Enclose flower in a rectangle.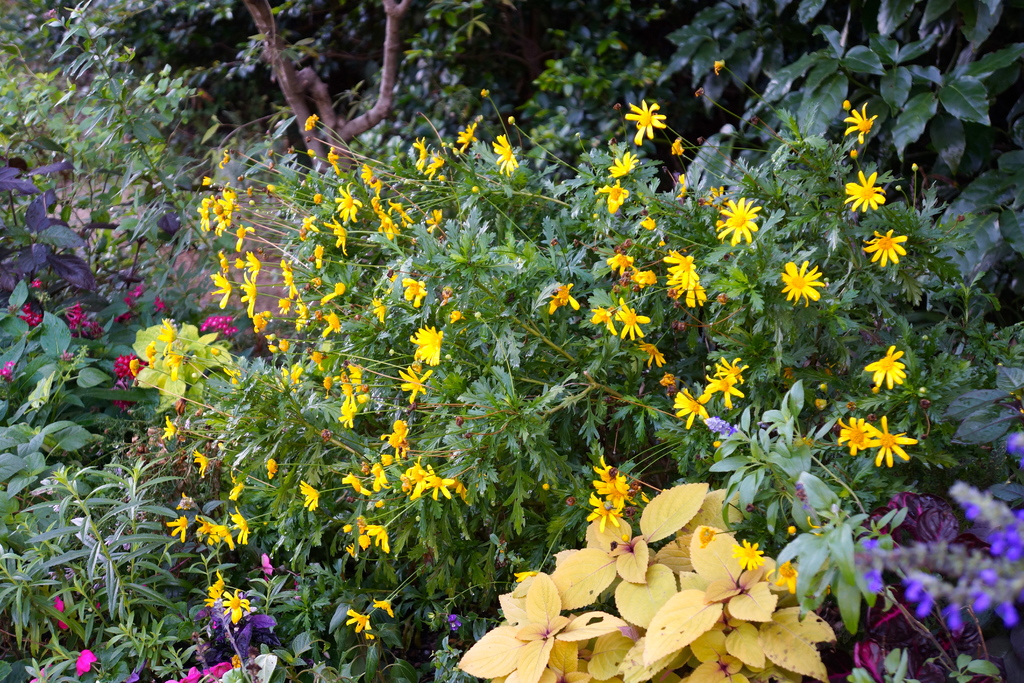
[730, 538, 764, 570].
